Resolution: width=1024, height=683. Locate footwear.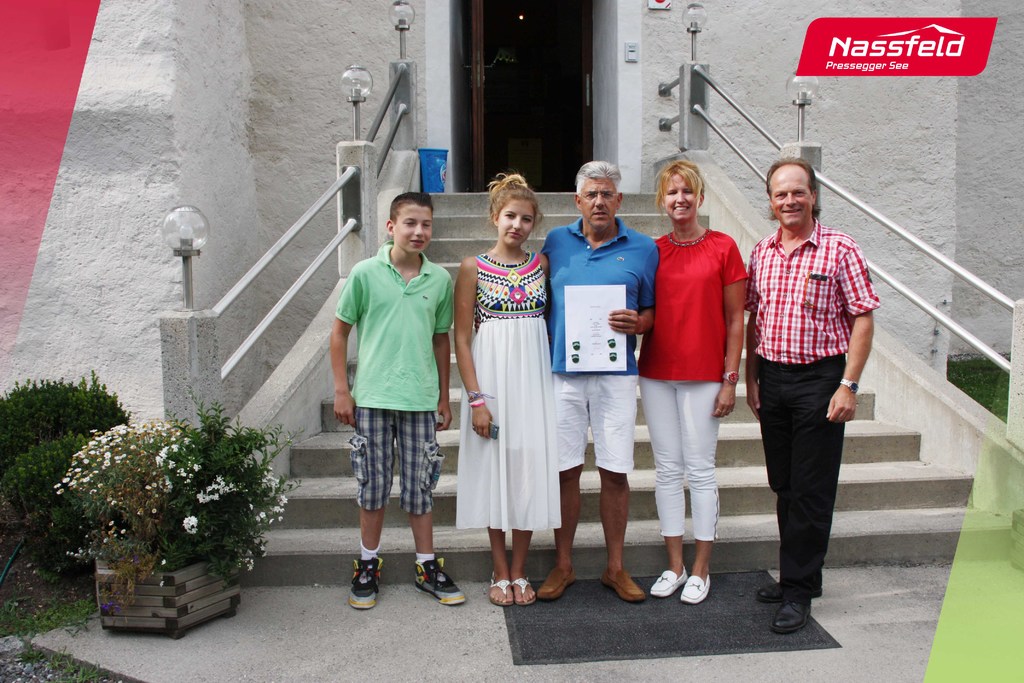
select_region(650, 567, 686, 598).
